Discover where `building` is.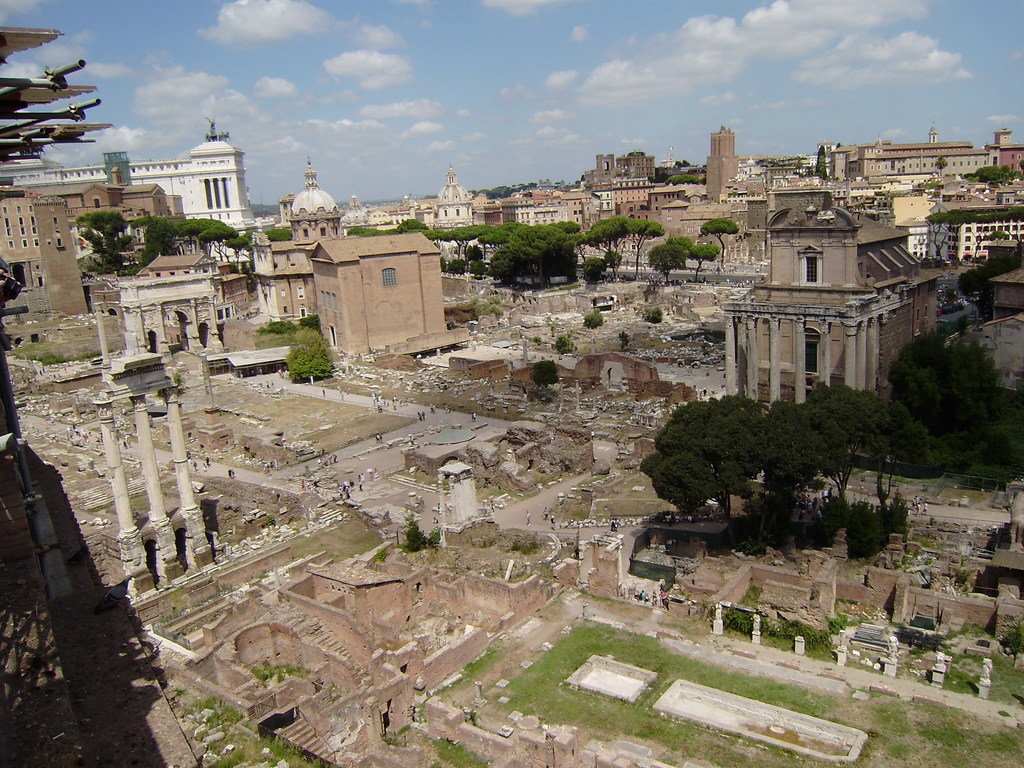
Discovered at x1=703 y1=128 x2=742 y2=203.
